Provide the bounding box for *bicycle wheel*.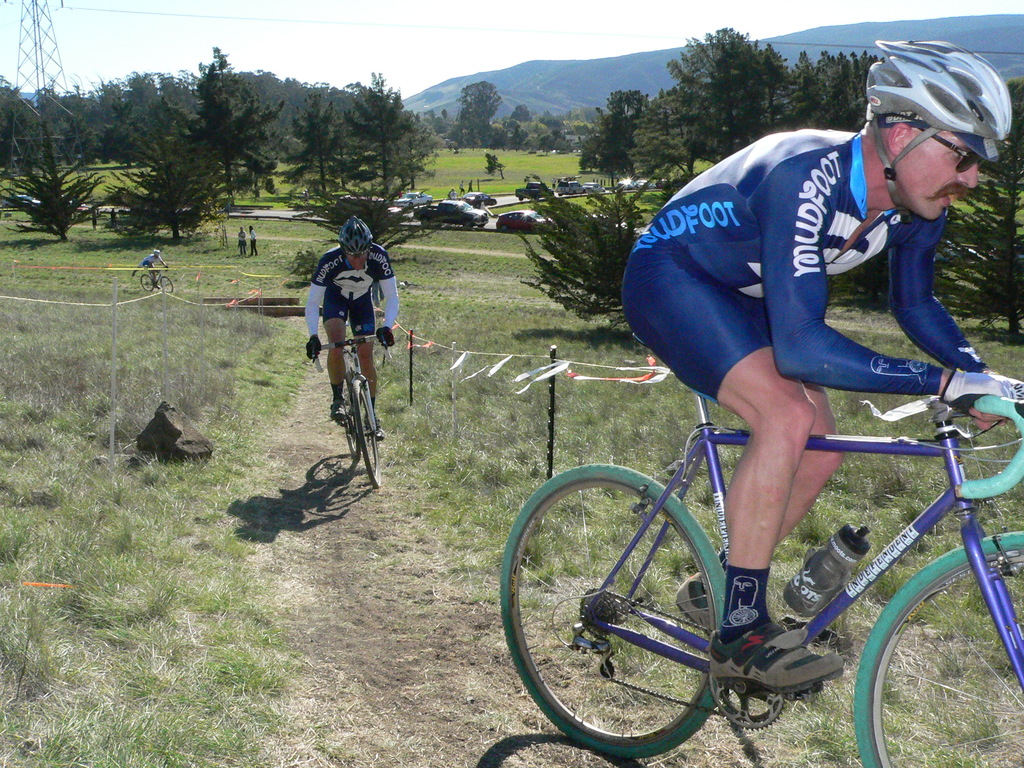
{"left": 349, "top": 377, "right": 385, "bottom": 492}.
